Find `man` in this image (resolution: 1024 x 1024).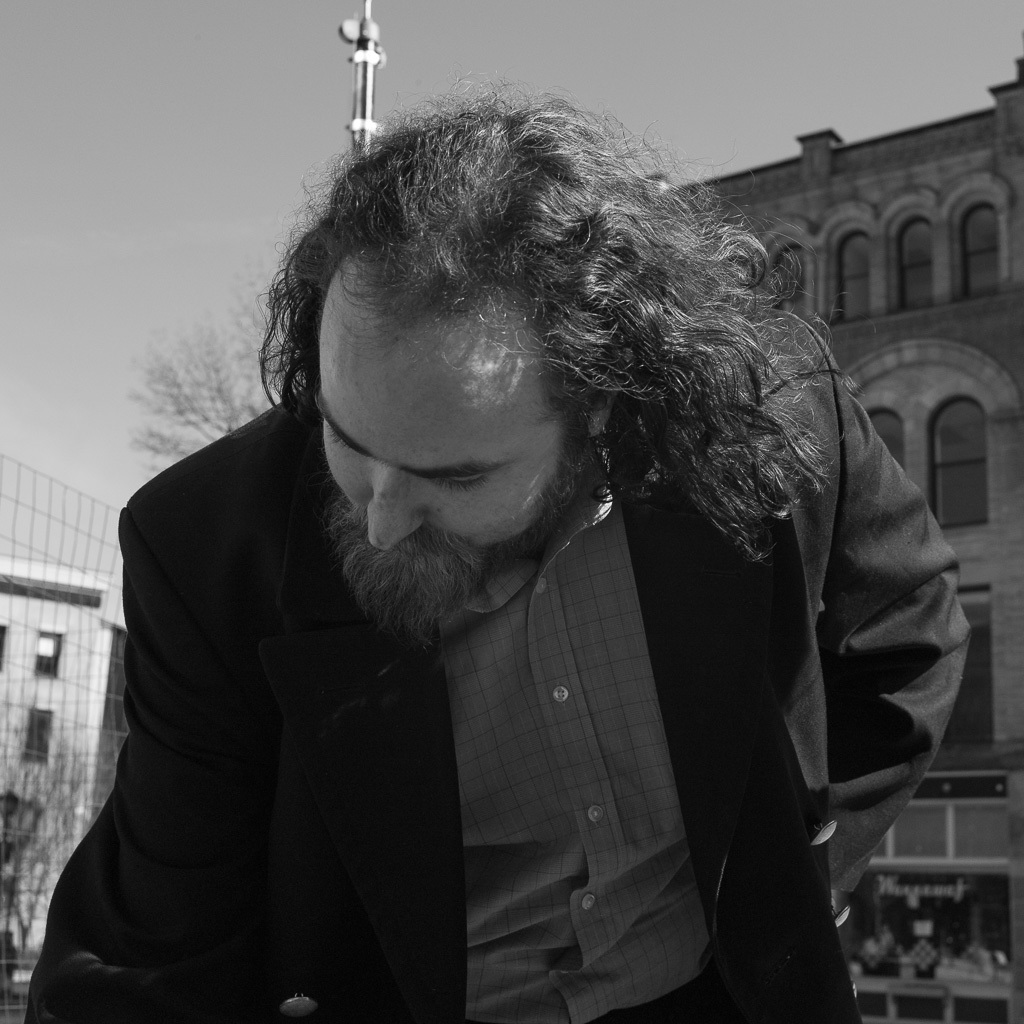
l=0, t=115, r=1018, b=1023.
